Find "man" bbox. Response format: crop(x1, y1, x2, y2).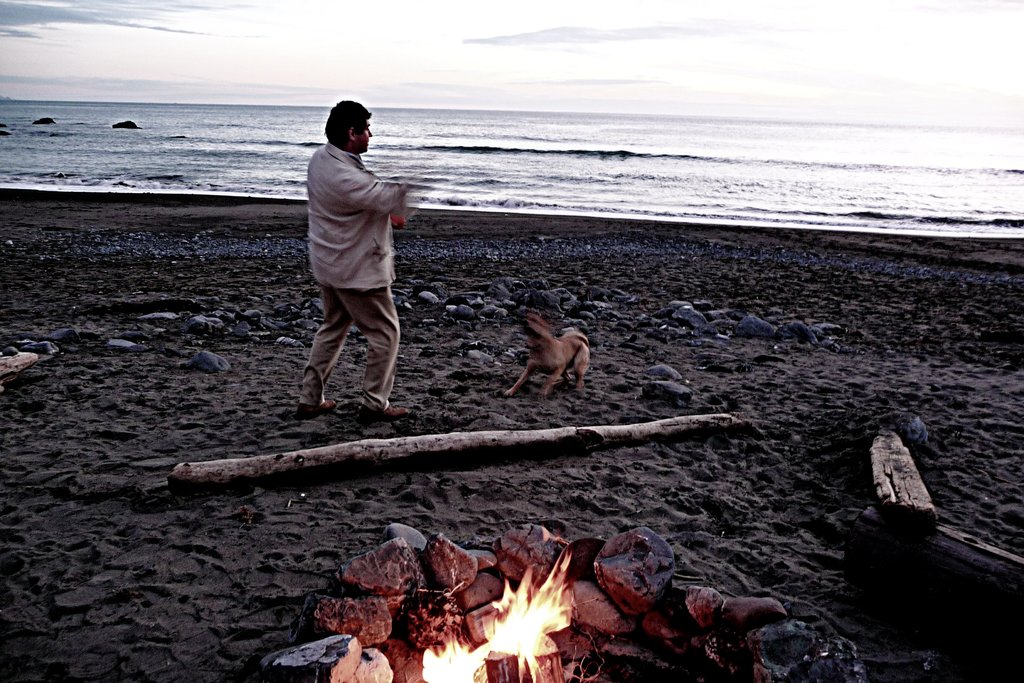
crop(289, 94, 417, 463).
